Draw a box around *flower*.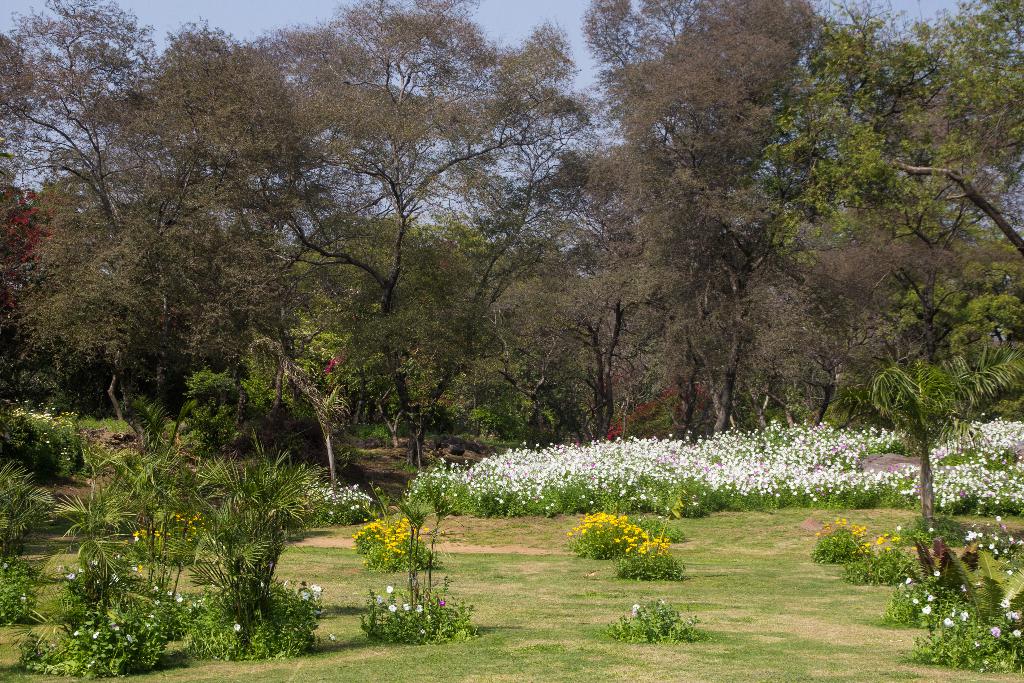
Rect(660, 598, 664, 605).
